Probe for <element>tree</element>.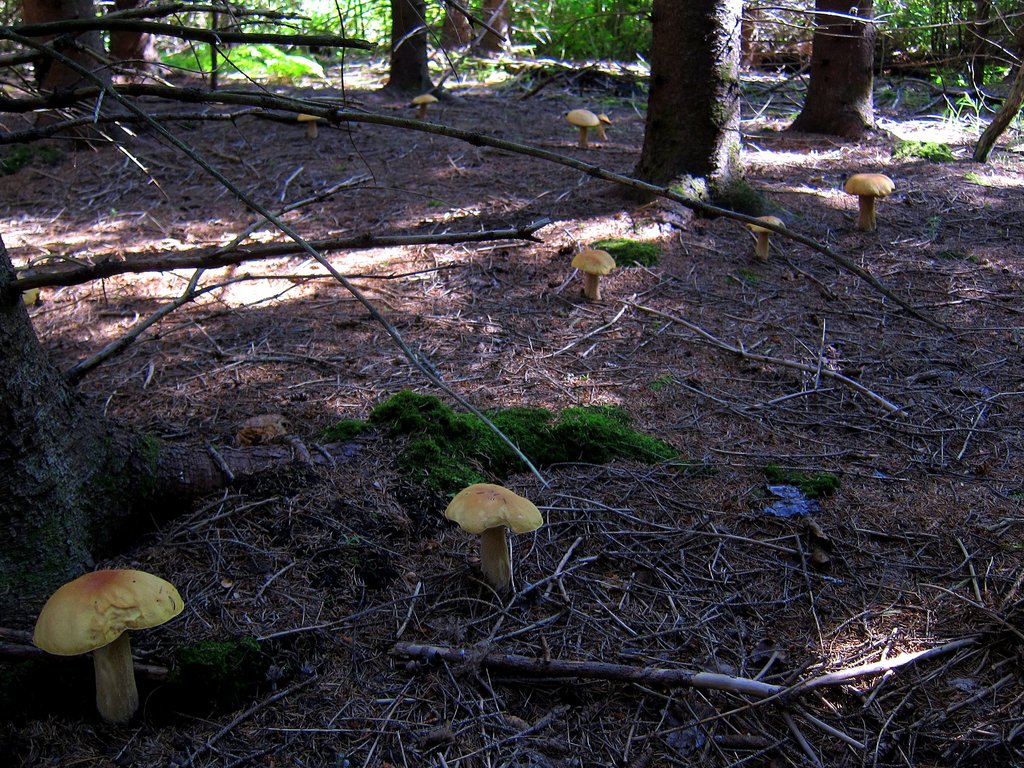
Probe result: <region>0, 240, 369, 662</region>.
